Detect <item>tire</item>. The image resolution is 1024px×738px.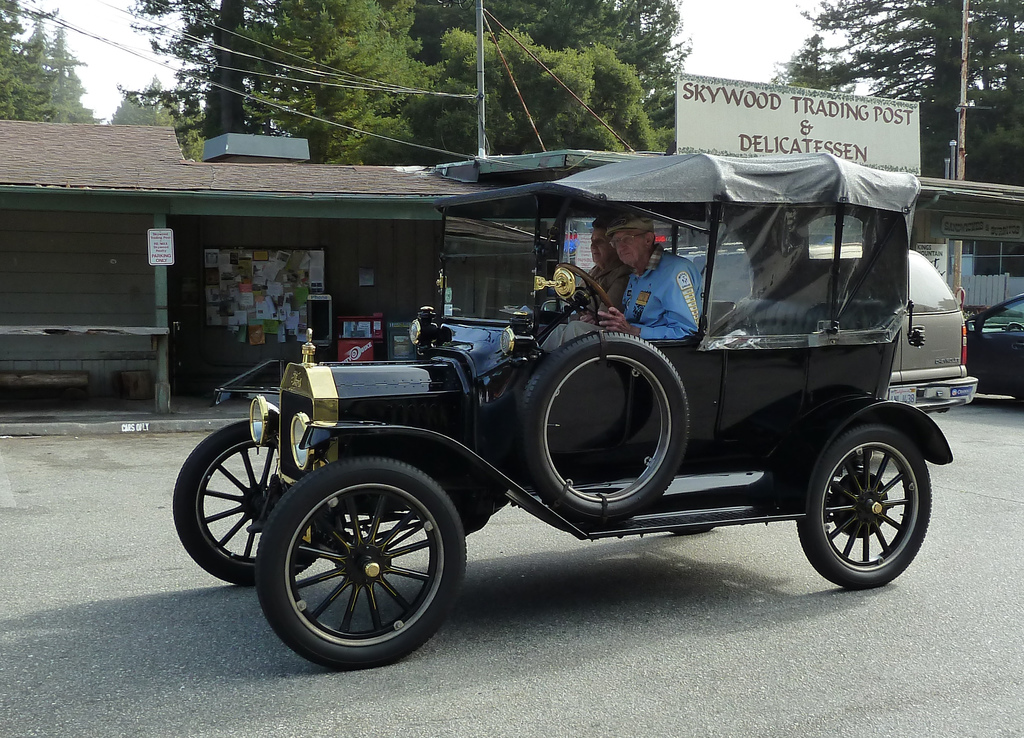
[518,332,690,524].
